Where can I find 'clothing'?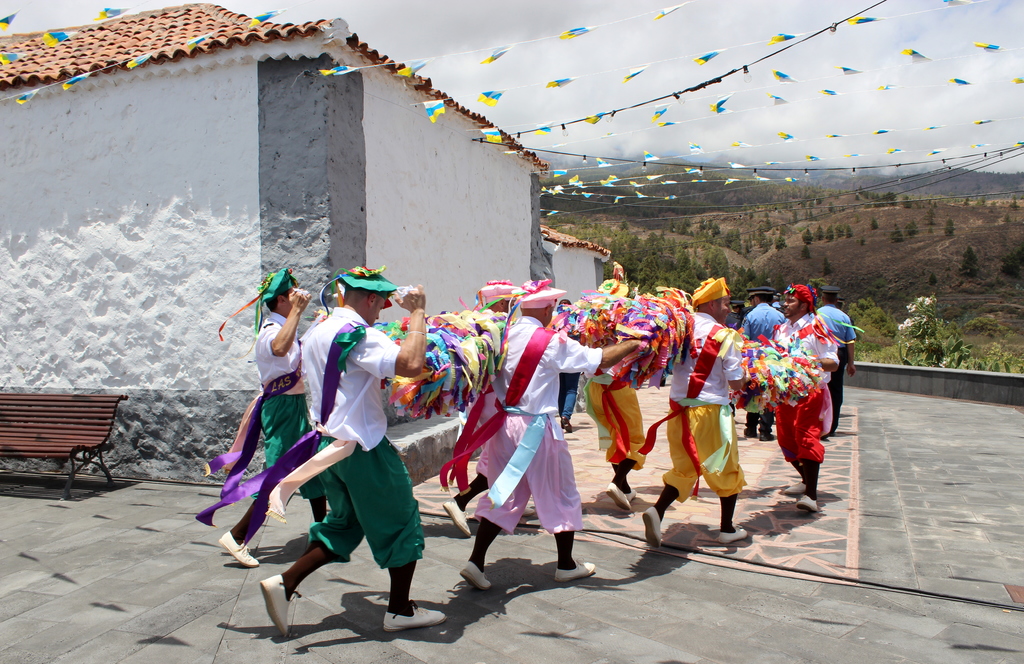
You can find it at bbox(814, 305, 858, 425).
